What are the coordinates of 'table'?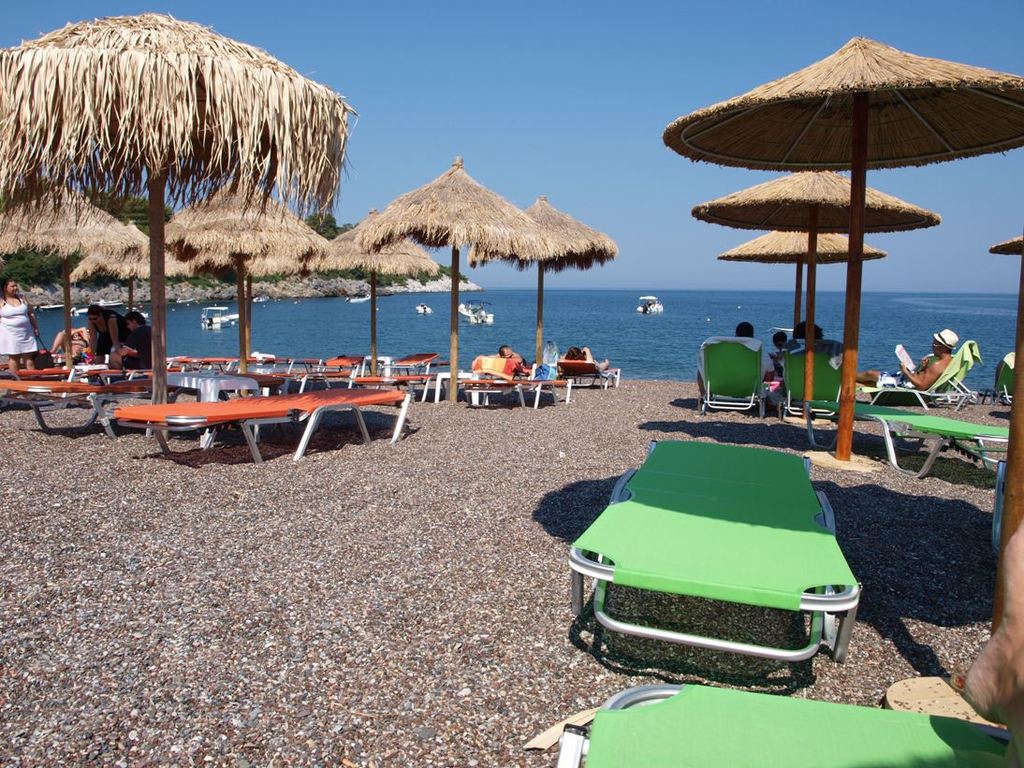
Rect(557, 432, 866, 680).
